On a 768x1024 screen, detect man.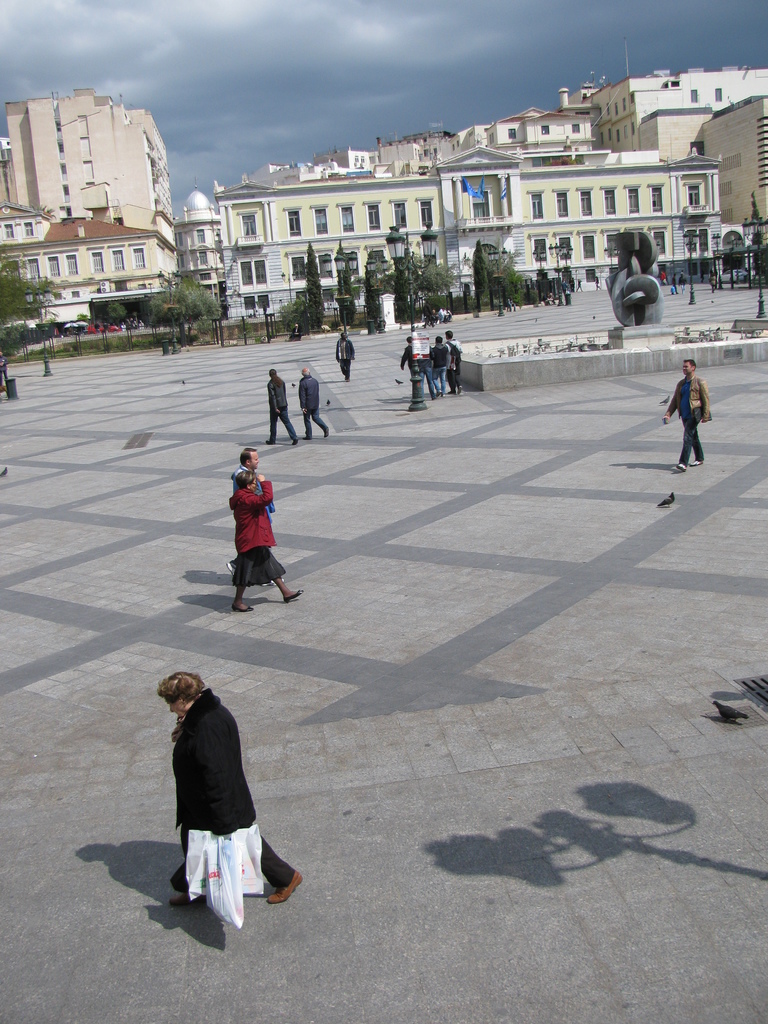
659/352/712/474.
